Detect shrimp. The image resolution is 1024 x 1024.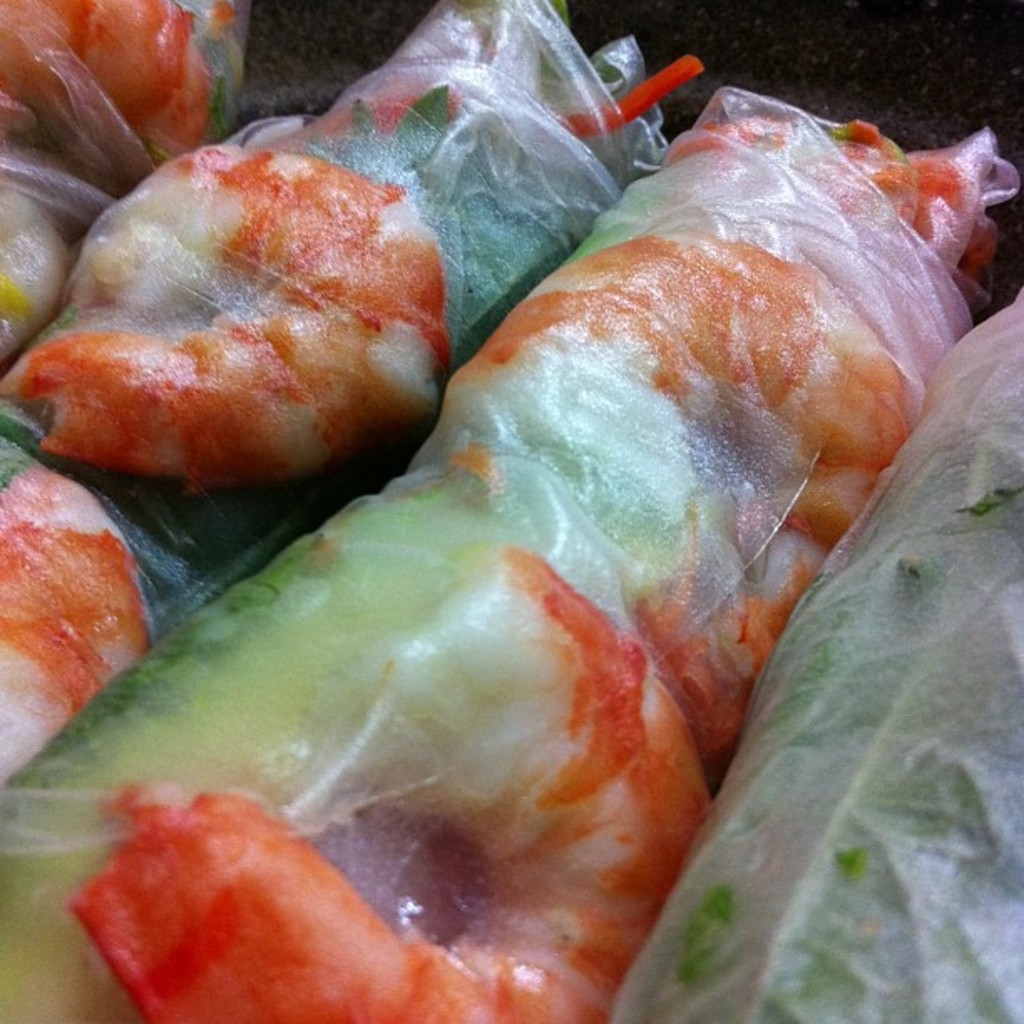
box=[2, 458, 152, 778].
